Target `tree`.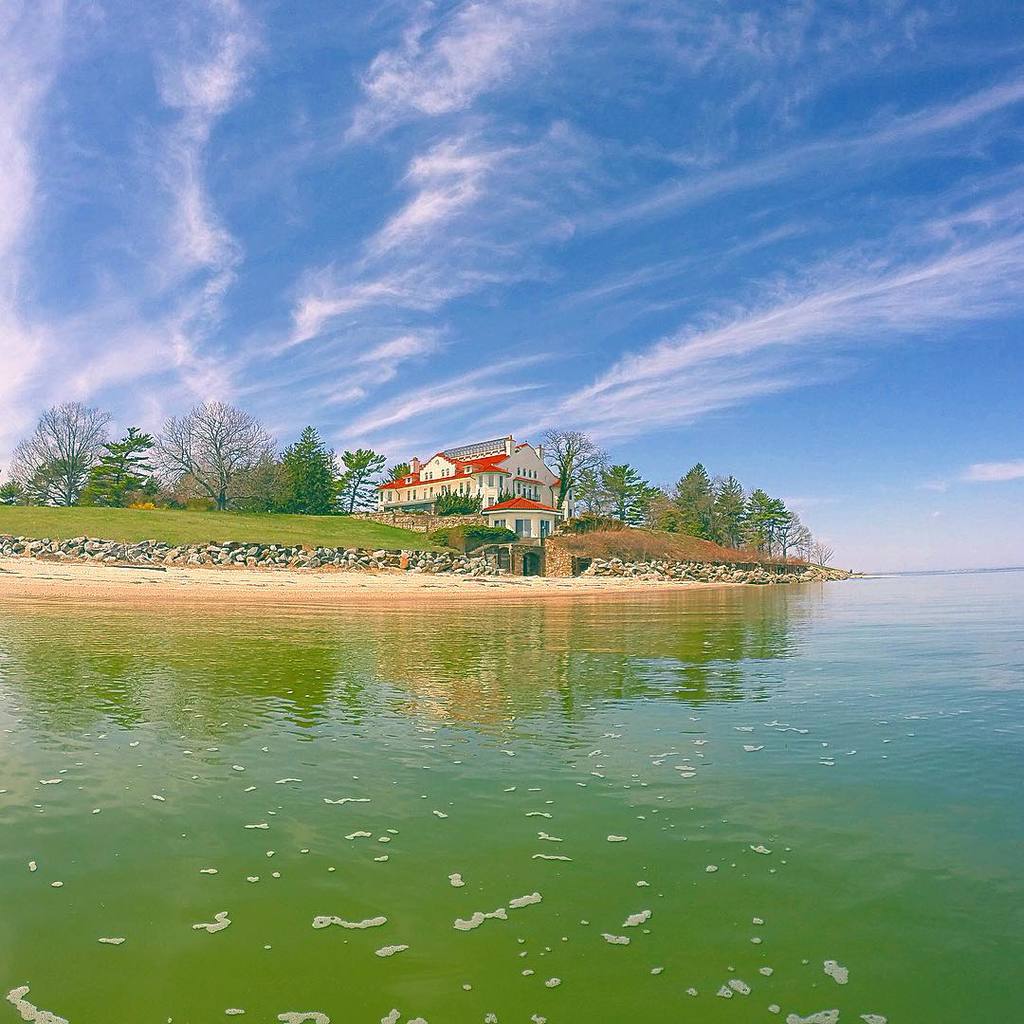
Target region: BBox(662, 456, 715, 538).
